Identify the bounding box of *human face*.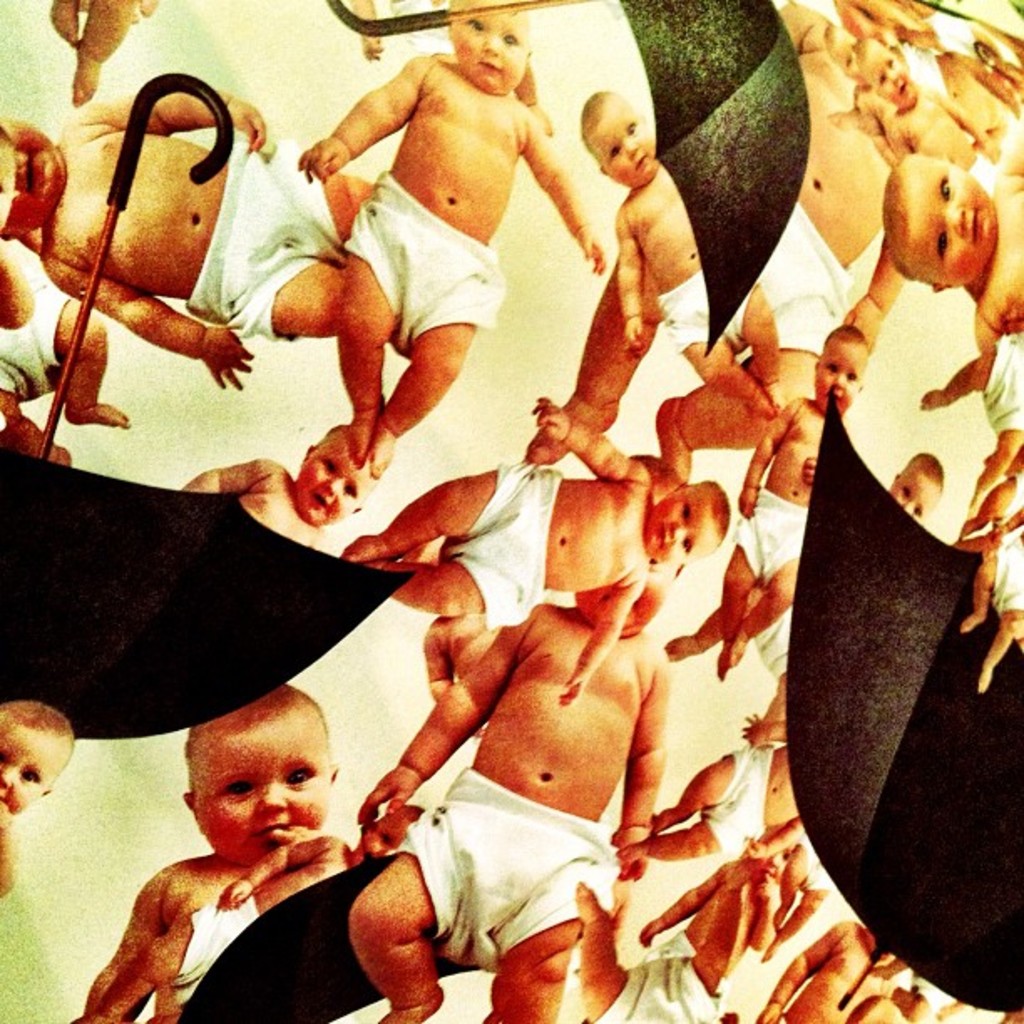
bbox=(298, 445, 365, 519).
